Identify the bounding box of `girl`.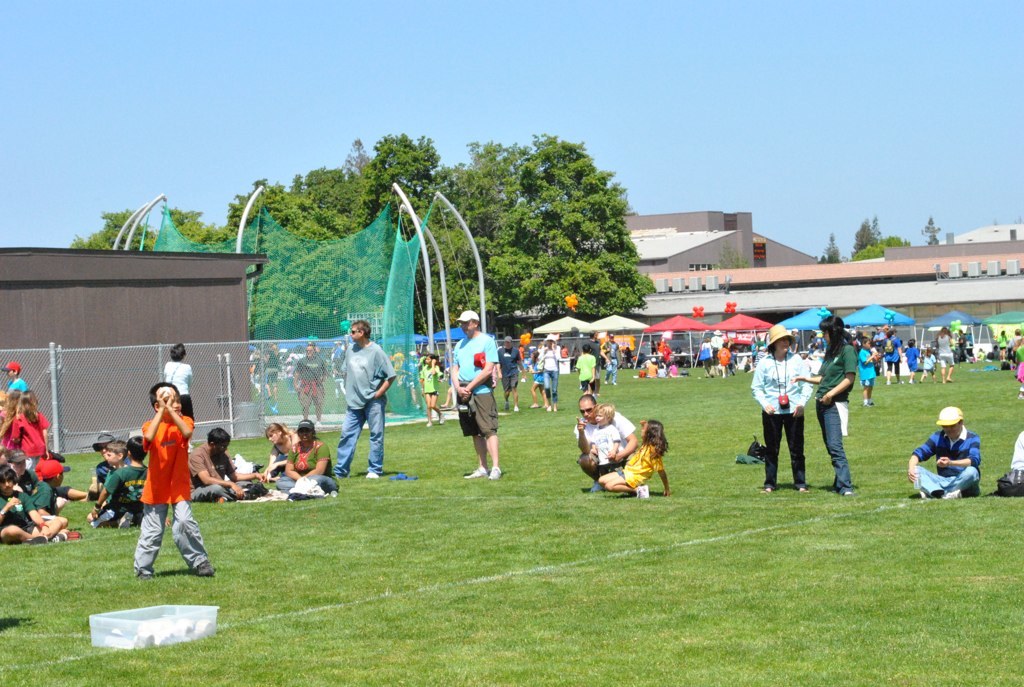
bbox=(419, 353, 445, 428).
